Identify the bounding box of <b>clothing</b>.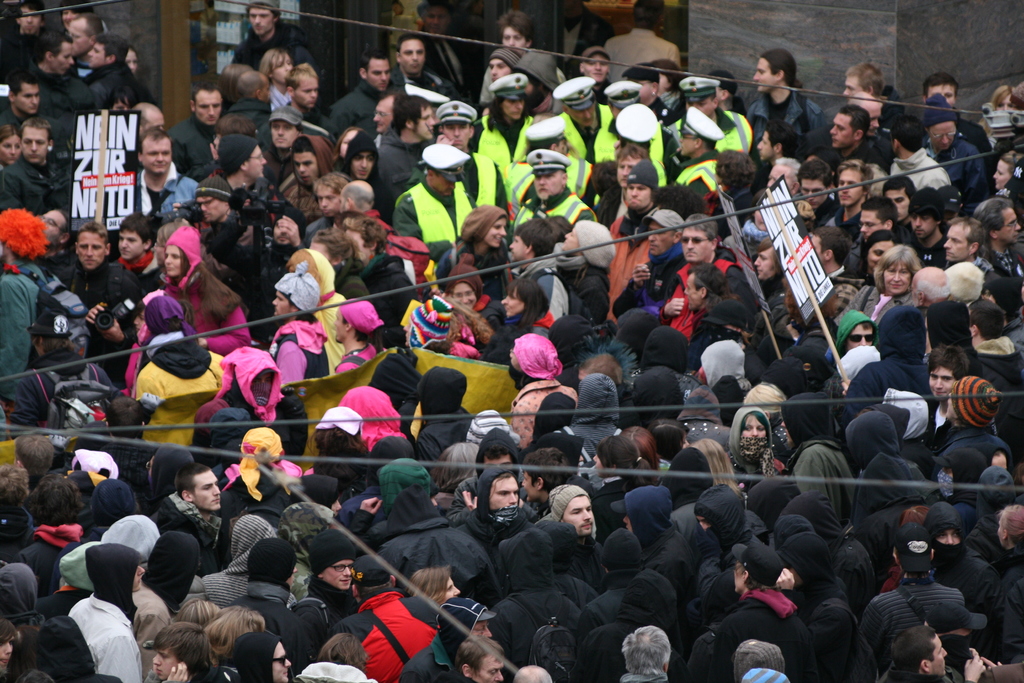
detection(167, 265, 246, 343).
